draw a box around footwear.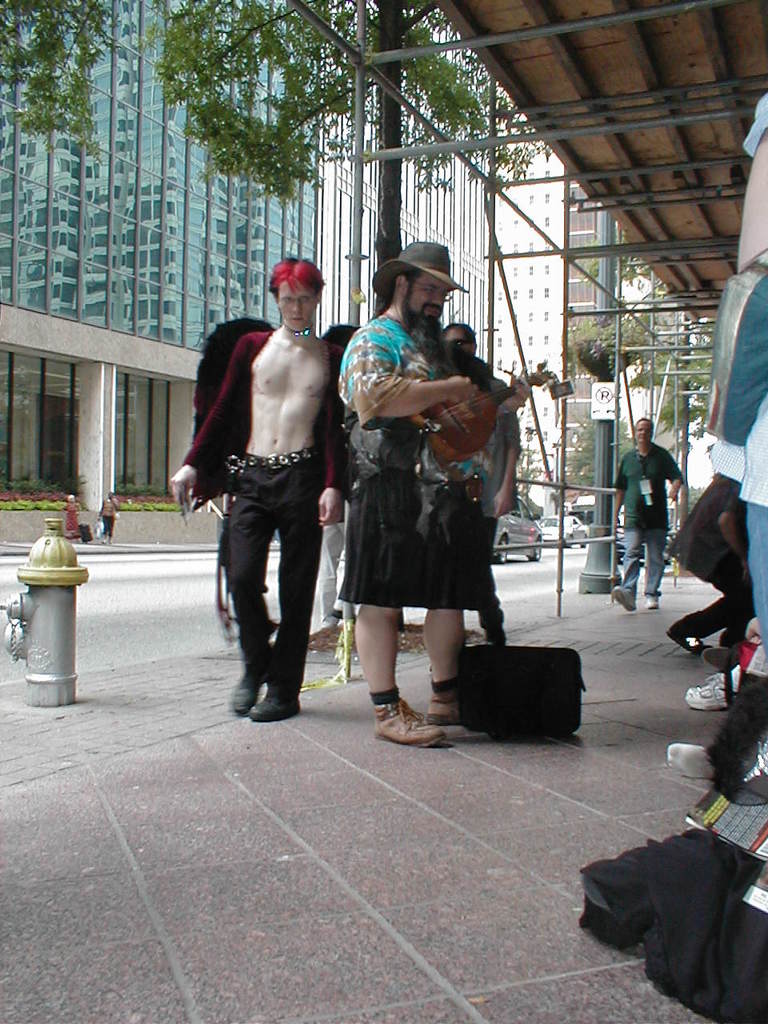
left=366, top=694, right=447, bottom=750.
